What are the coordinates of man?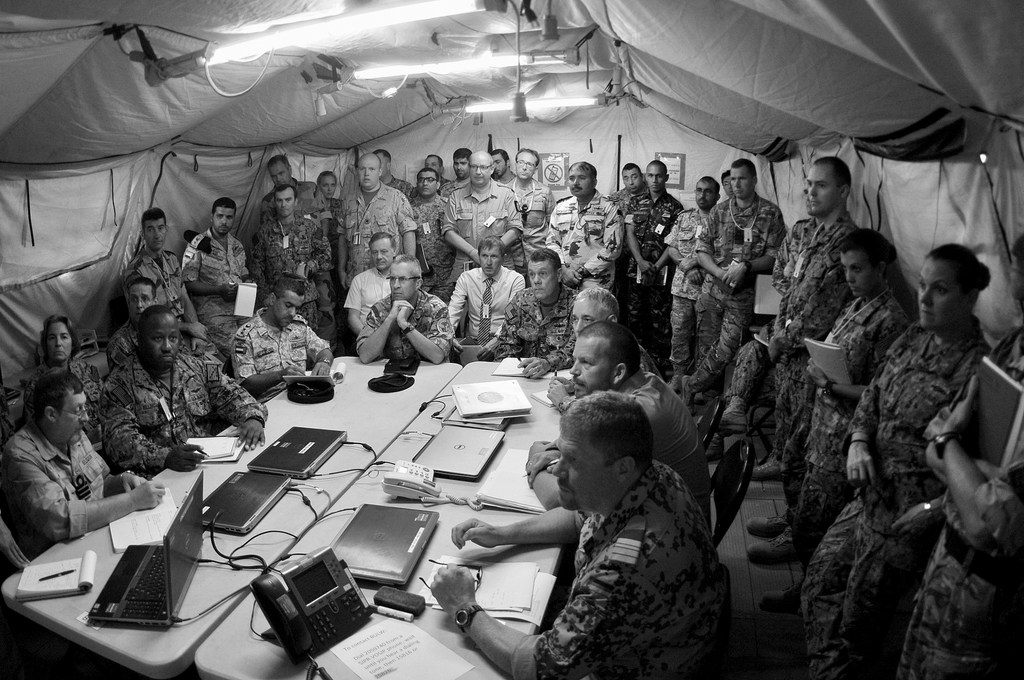
locate(680, 155, 780, 400).
